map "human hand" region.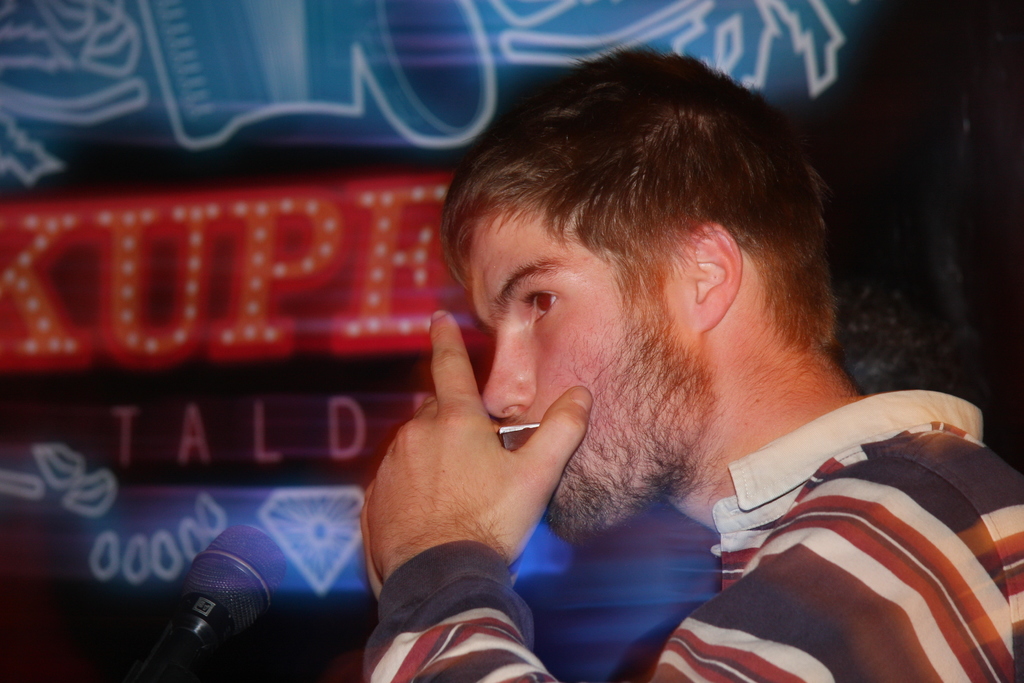
Mapped to Rect(362, 313, 582, 584).
